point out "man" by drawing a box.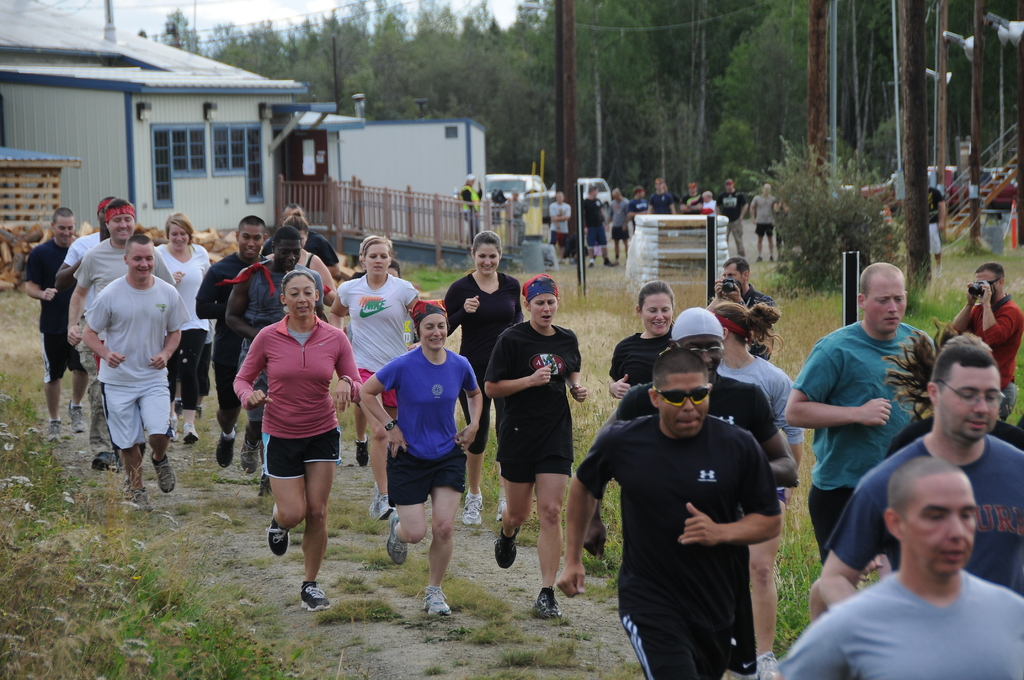
(626,185,650,232).
